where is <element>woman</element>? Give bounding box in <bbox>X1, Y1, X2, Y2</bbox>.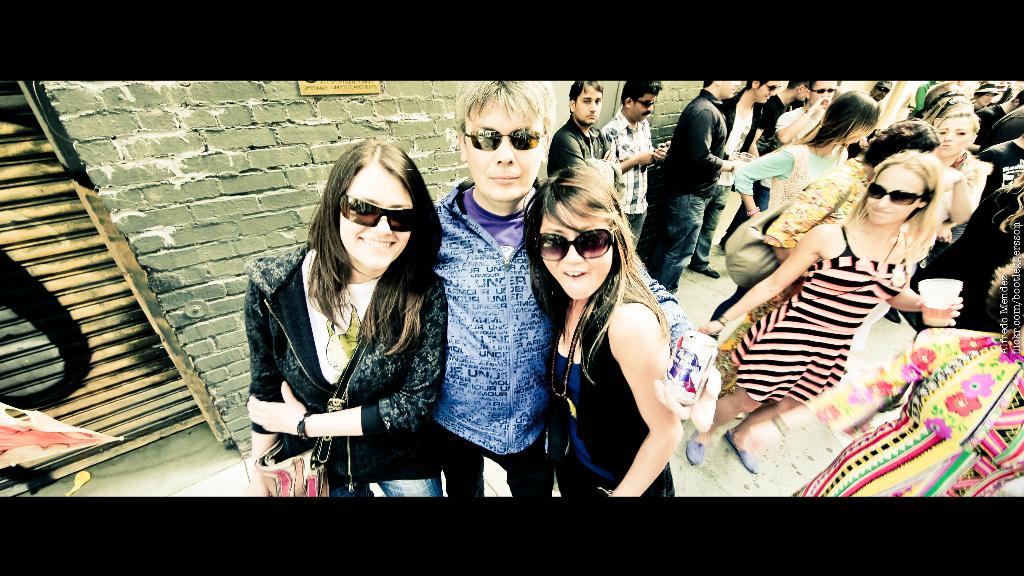
<bbox>859, 113, 995, 333</bbox>.
